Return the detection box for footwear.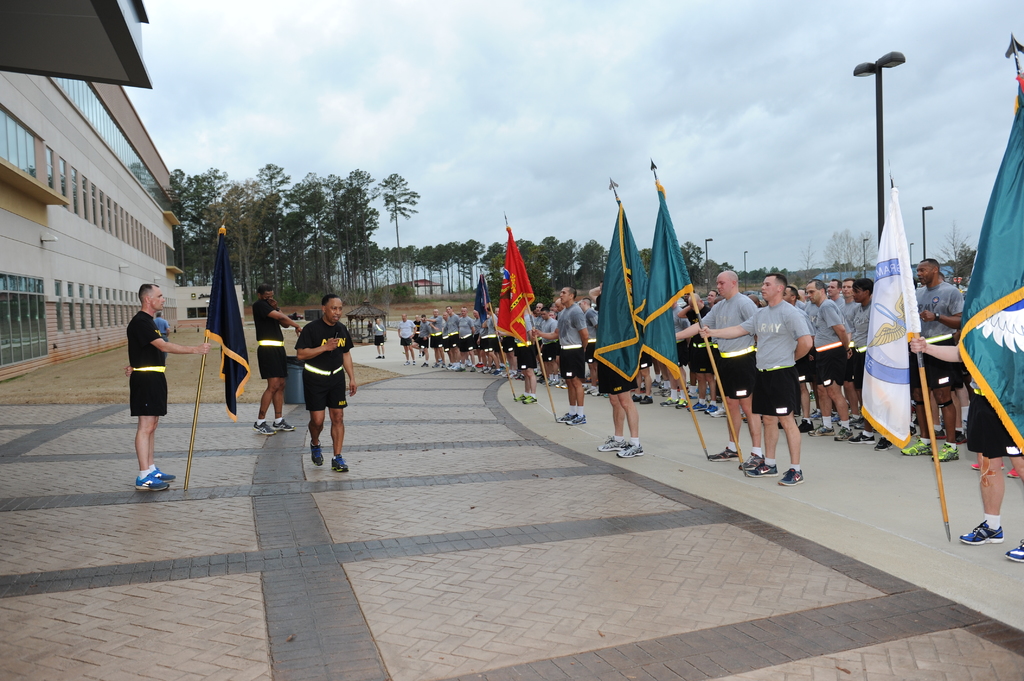
crop(1002, 535, 1023, 561).
